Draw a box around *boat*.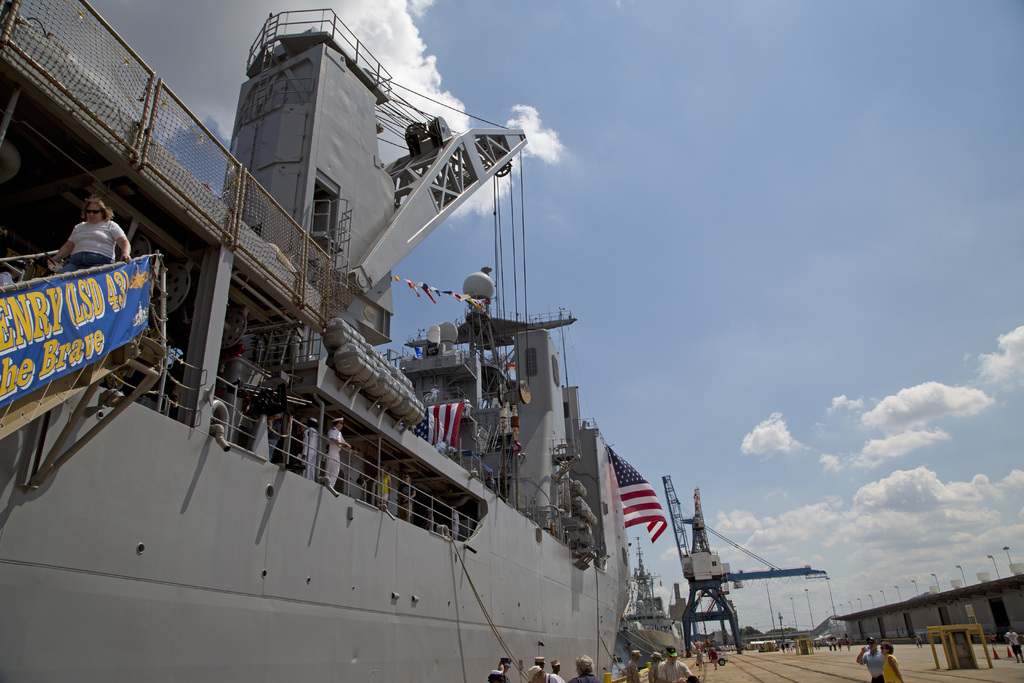
[x1=0, y1=0, x2=630, y2=682].
